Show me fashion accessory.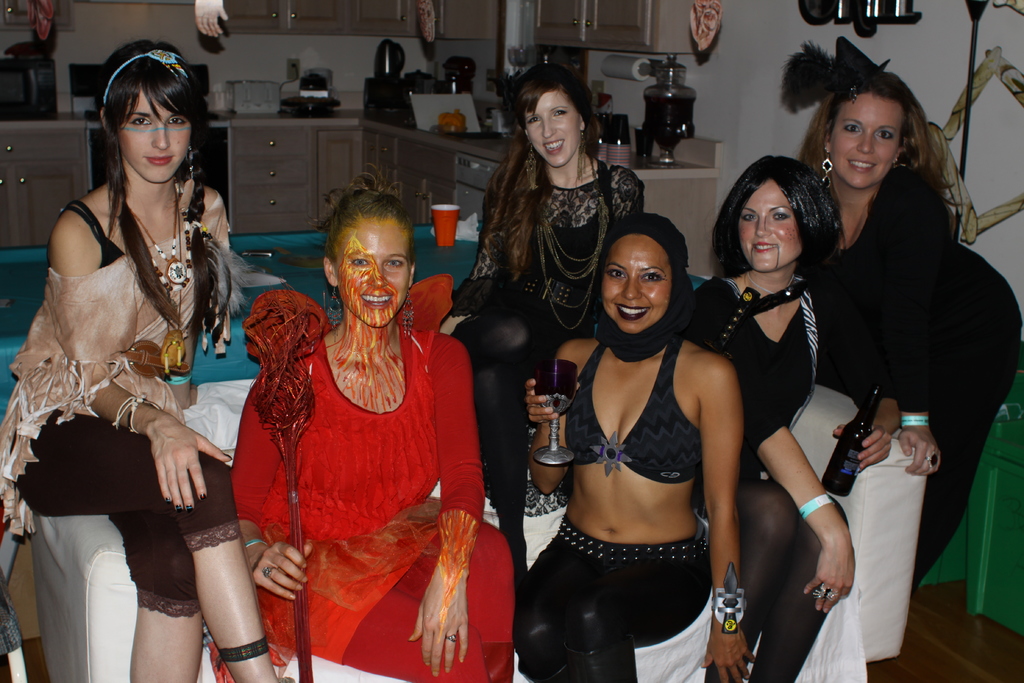
fashion accessory is here: select_region(749, 274, 794, 293).
